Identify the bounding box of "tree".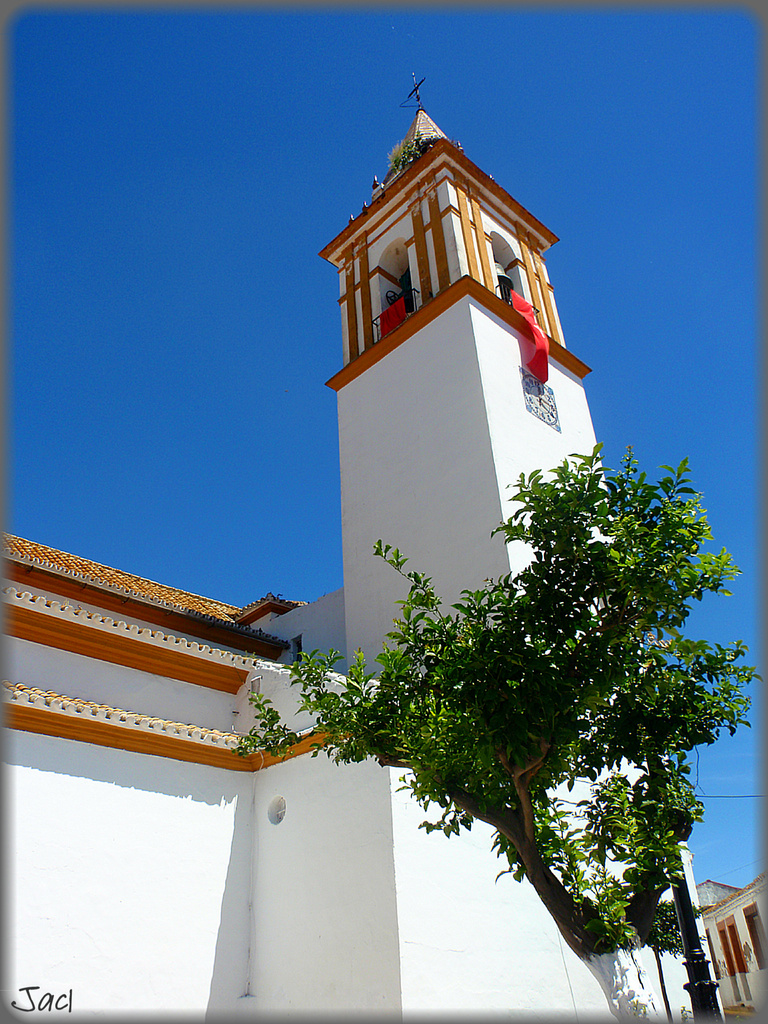
box(333, 404, 738, 995).
